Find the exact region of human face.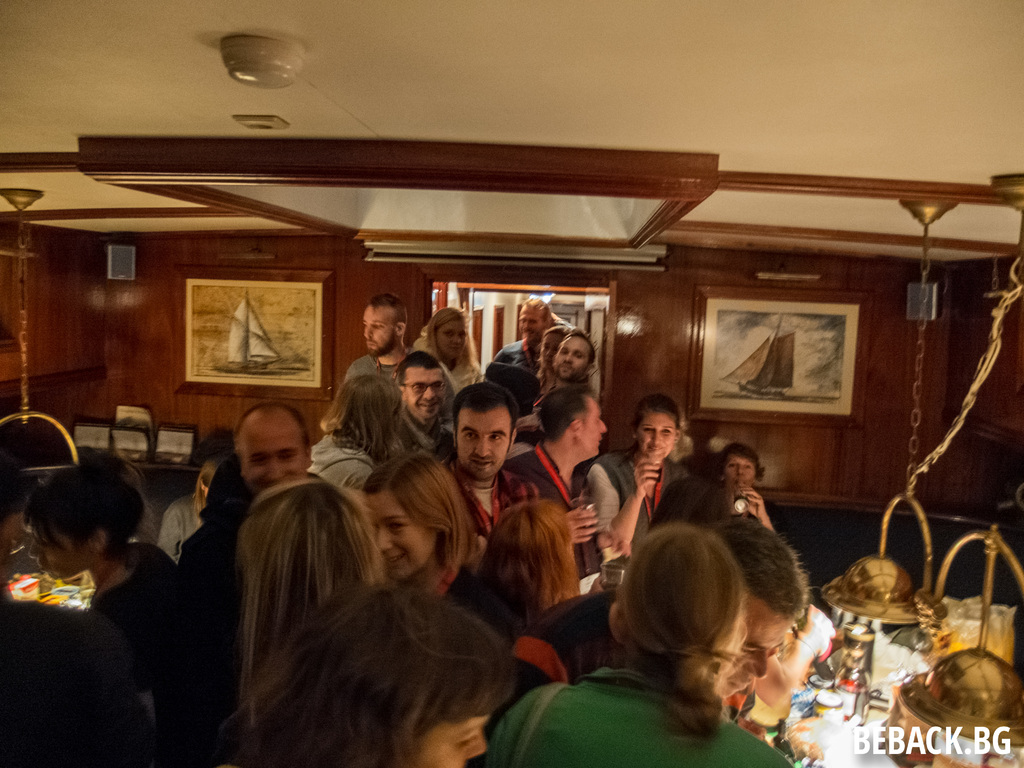
Exact region: [left=581, top=400, right=607, bottom=457].
